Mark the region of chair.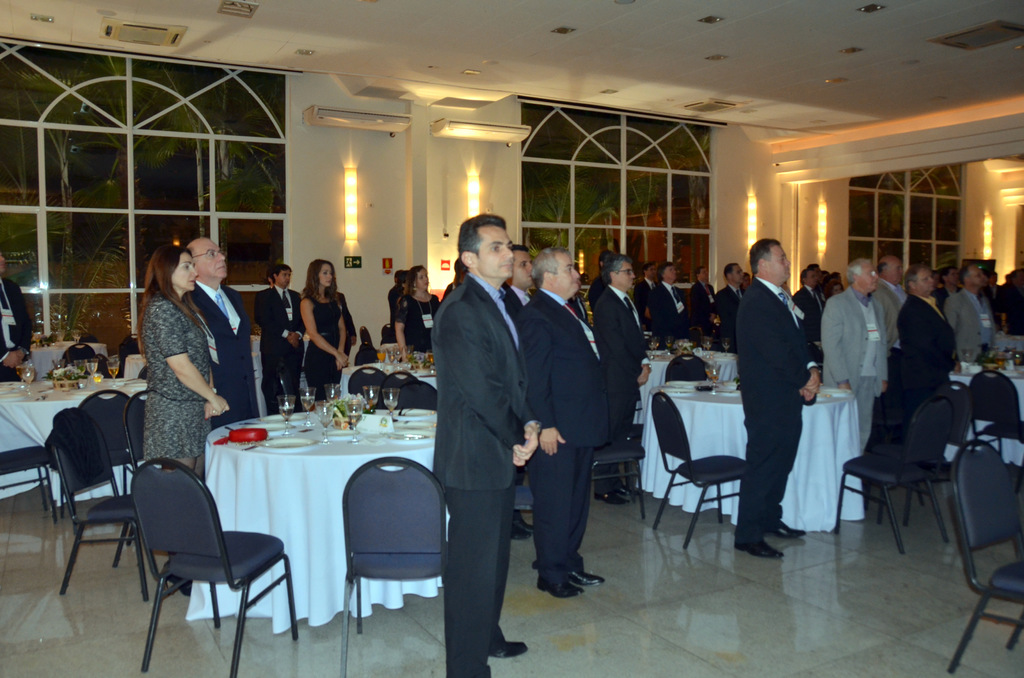
Region: left=350, top=366, right=385, bottom=410.
